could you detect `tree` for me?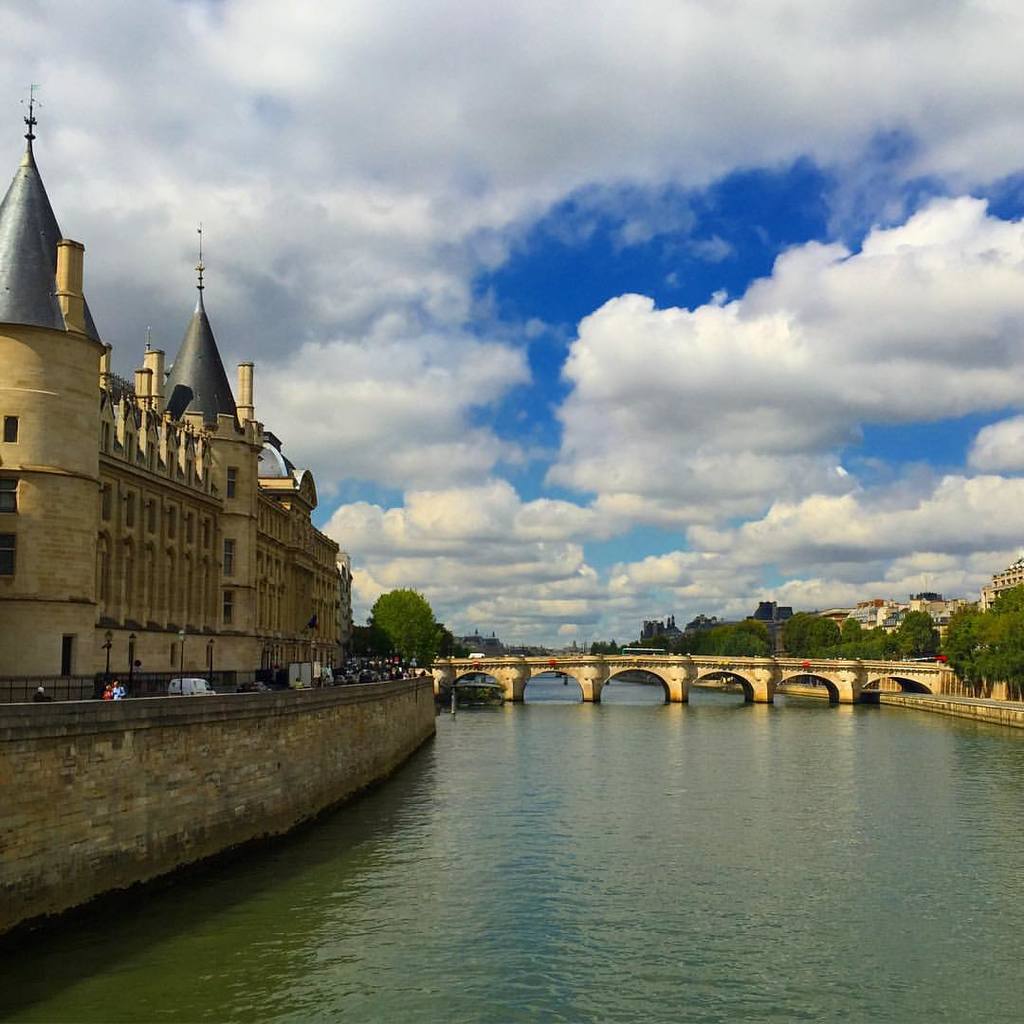
Detection result: locate(803, 611, 840, 656).
